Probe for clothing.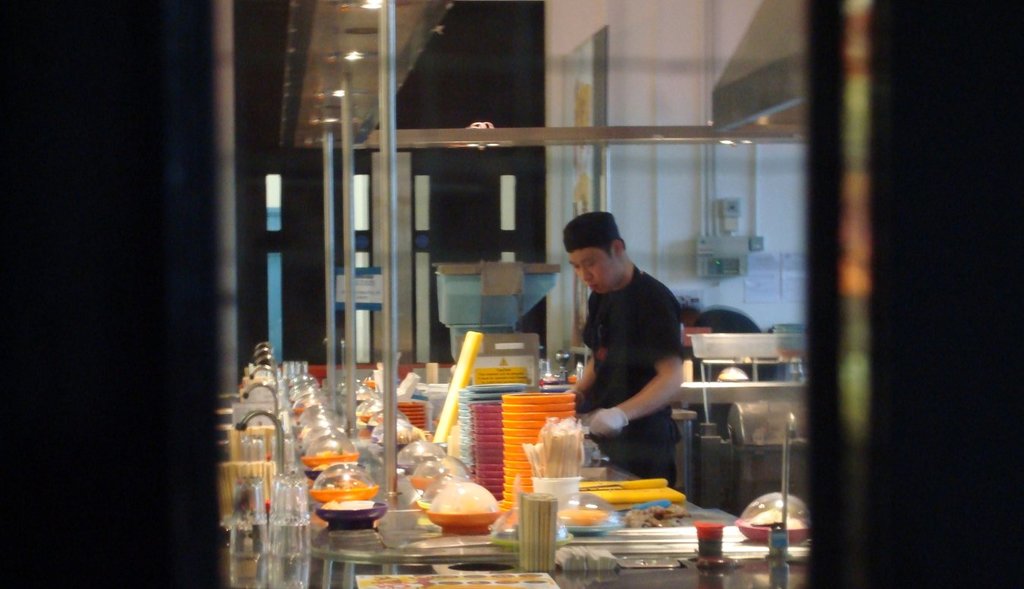
Probe result: l=564, t=242, r=689, b=440.
